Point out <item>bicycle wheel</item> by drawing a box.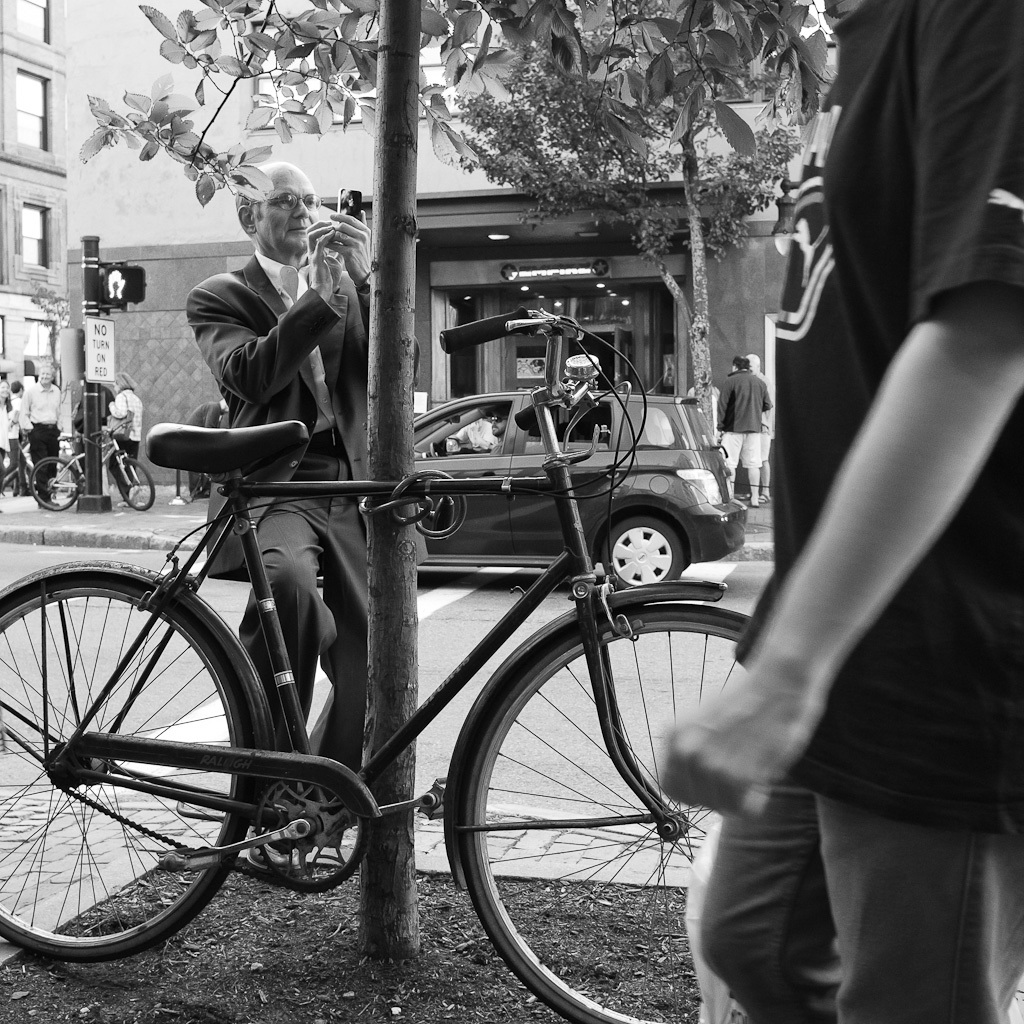
(29,460,80,511).
